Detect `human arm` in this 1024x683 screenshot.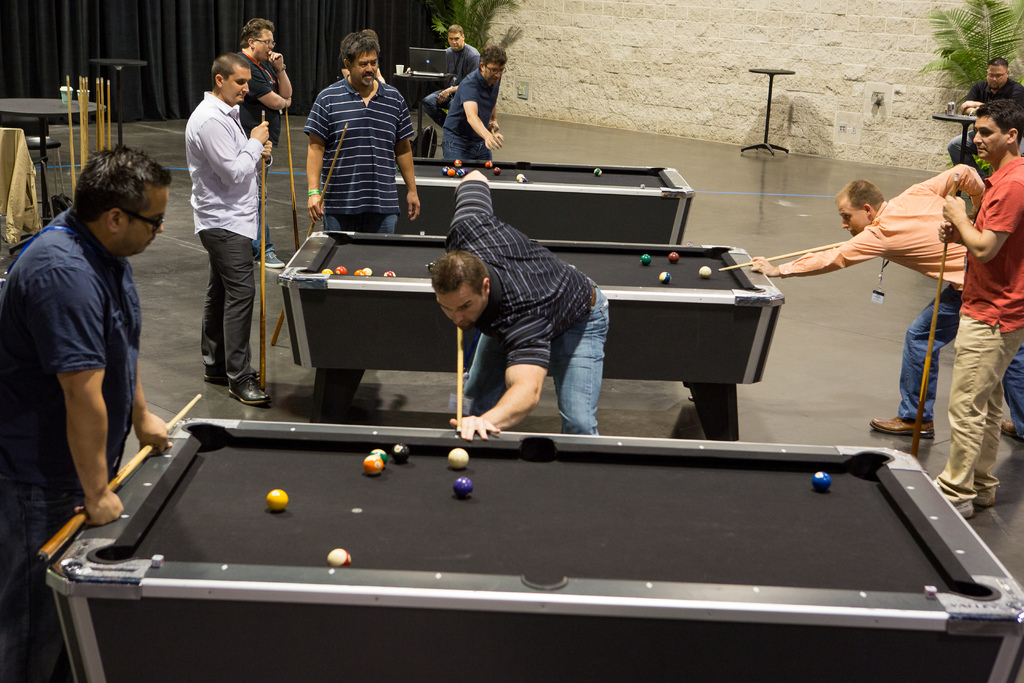
Detection: bbox=[131, 342, 172, 456].
